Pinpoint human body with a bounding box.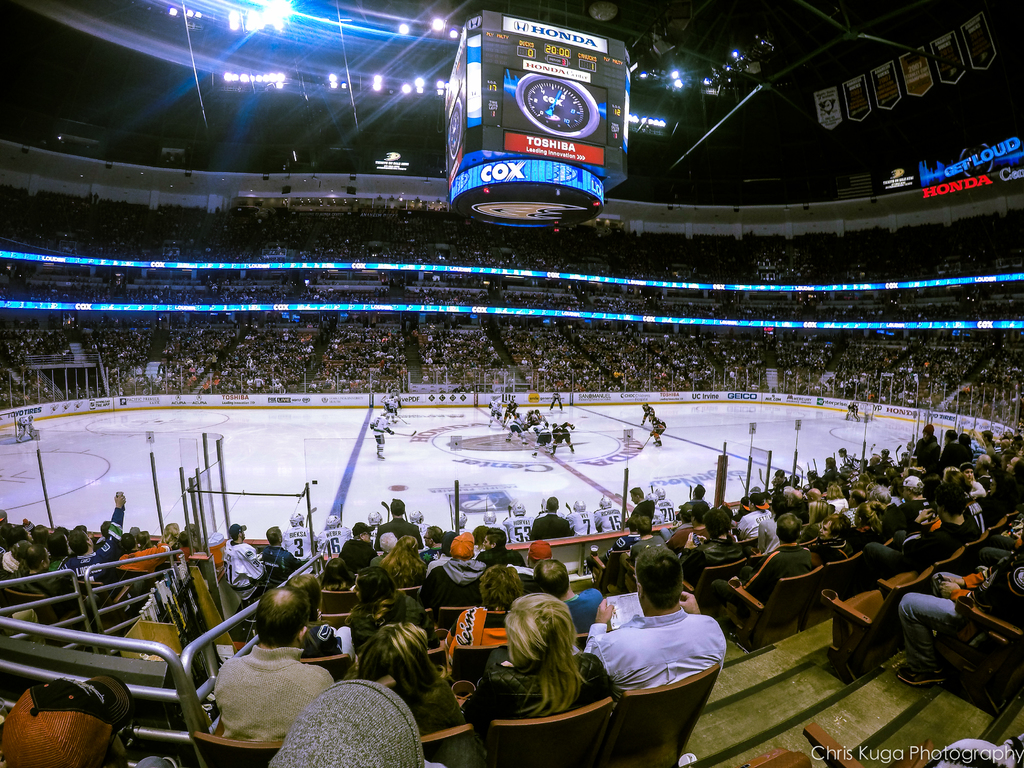
<region>263, 545, 308, 590</region>.
